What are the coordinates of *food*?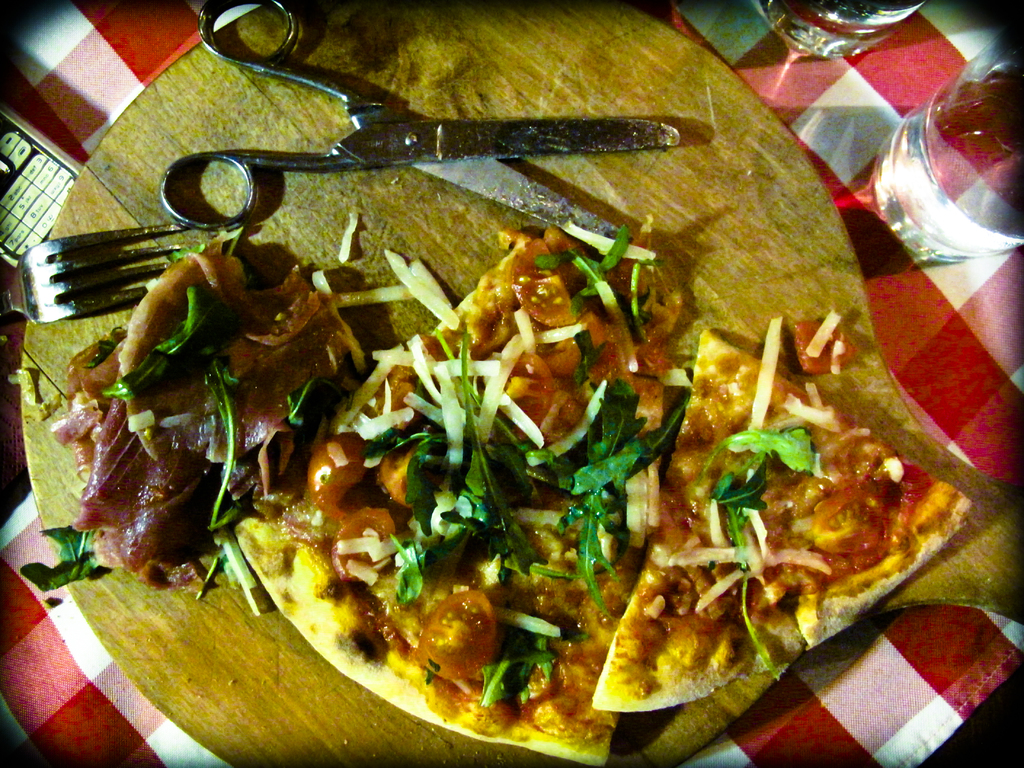
(88, 77, 945, 745).
